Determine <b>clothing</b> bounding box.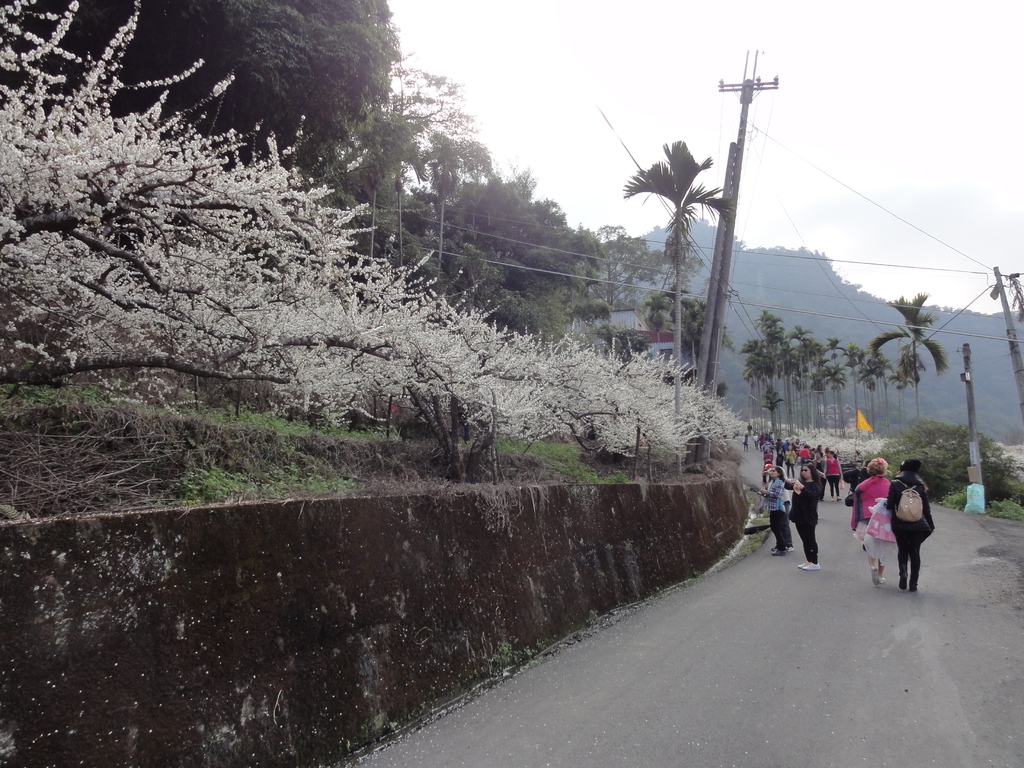
Determined: 892/470/931/592.
